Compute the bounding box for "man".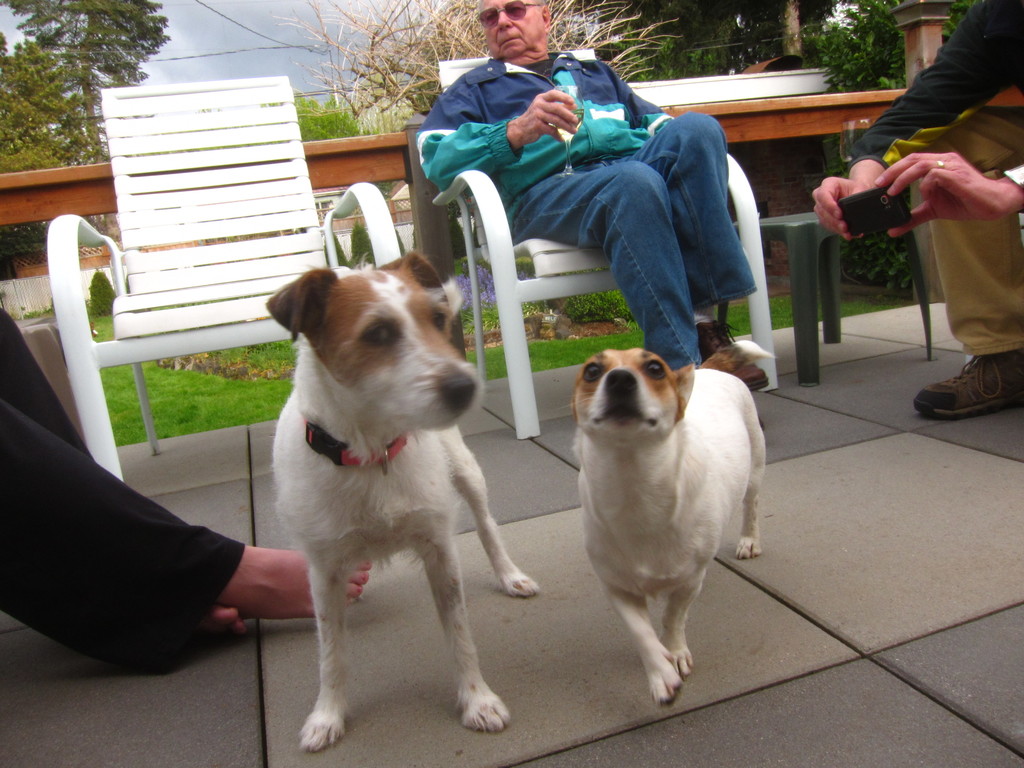
811:0:1023:424.
